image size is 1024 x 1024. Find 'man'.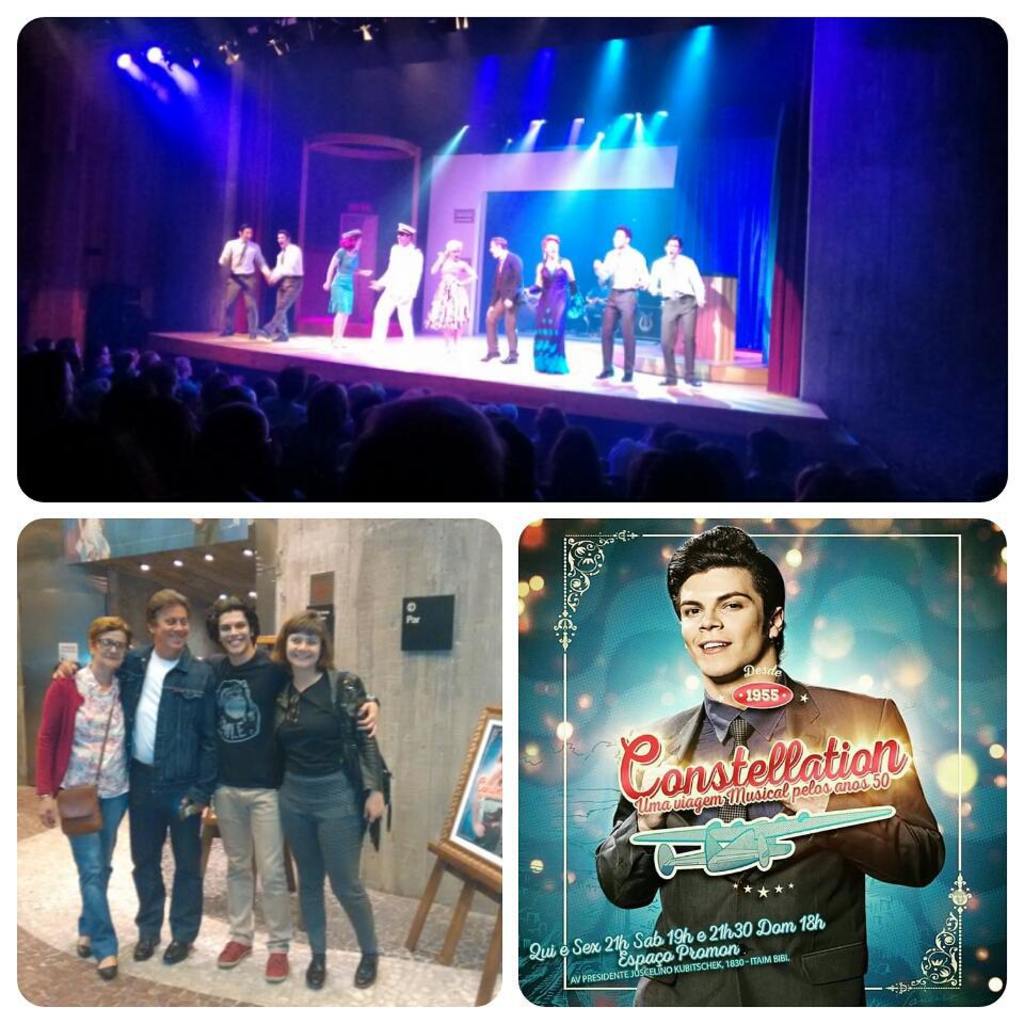
{"x1": 592, "y1": 223, "x2": 651, "y2": 380}.
